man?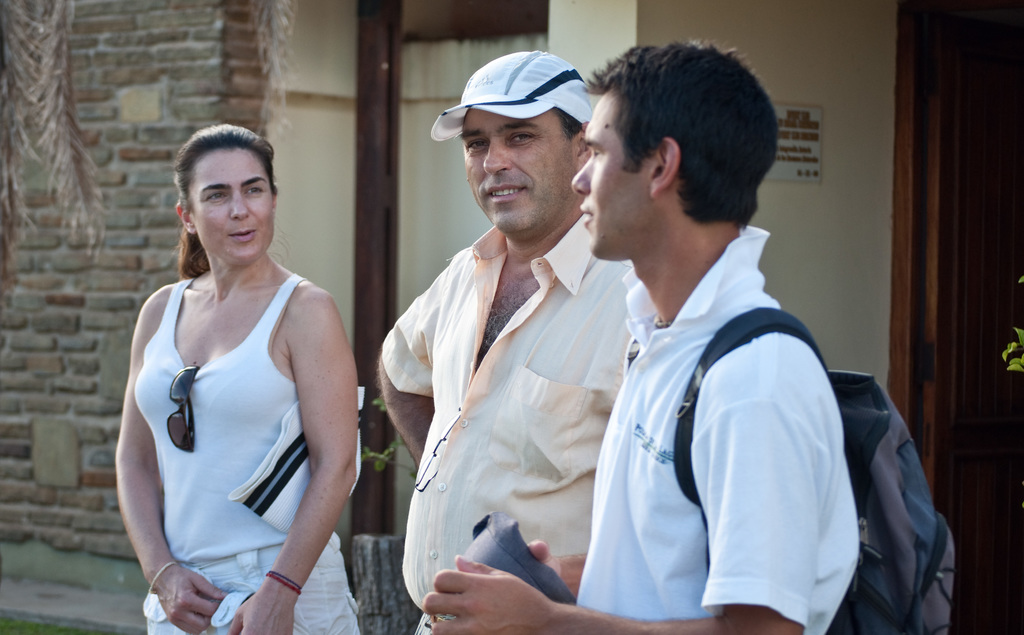
locate(370, 52, 651, 634)
